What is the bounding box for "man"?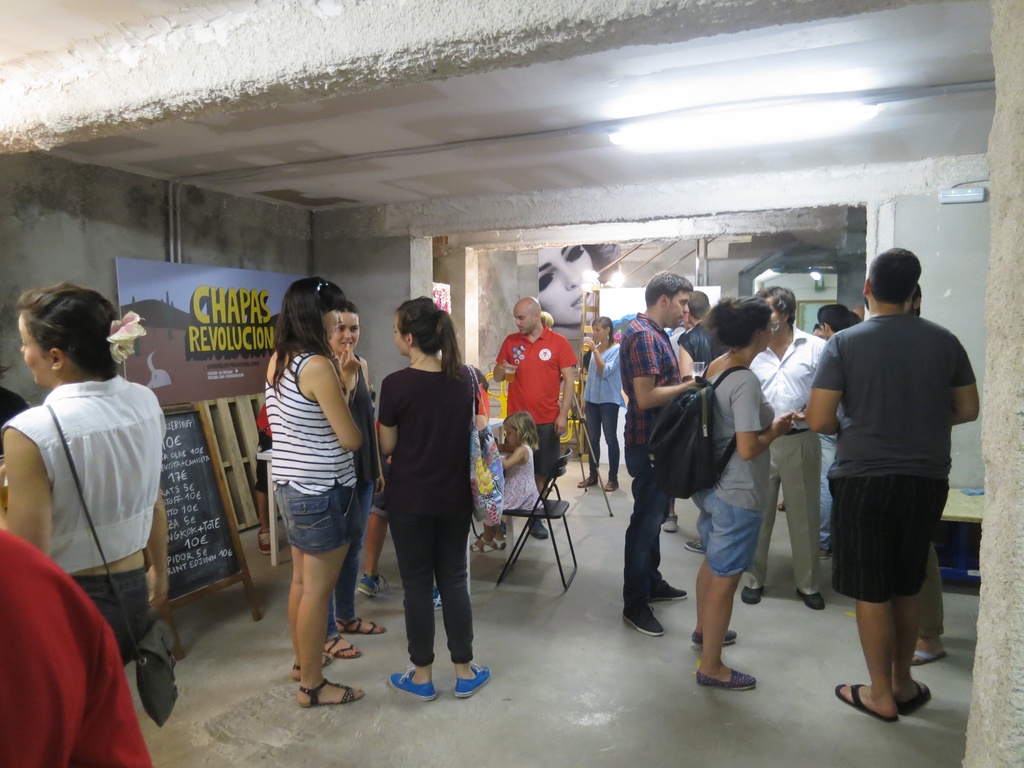
detection(495, 294, 577, 540).
